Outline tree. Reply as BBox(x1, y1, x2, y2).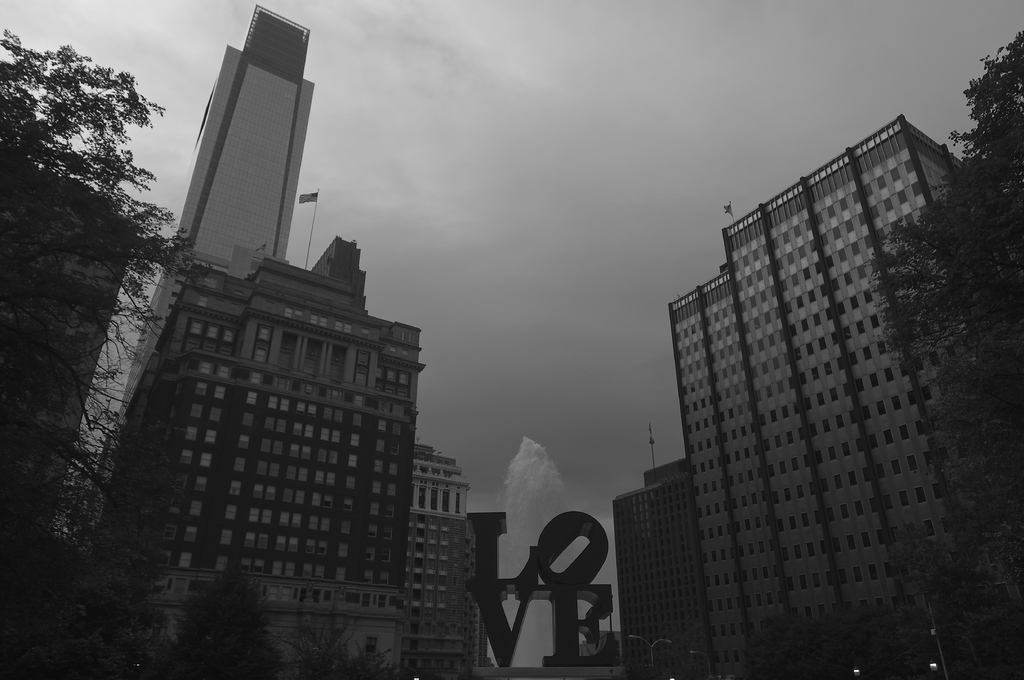
BBox(0, 25, 219, 573).
